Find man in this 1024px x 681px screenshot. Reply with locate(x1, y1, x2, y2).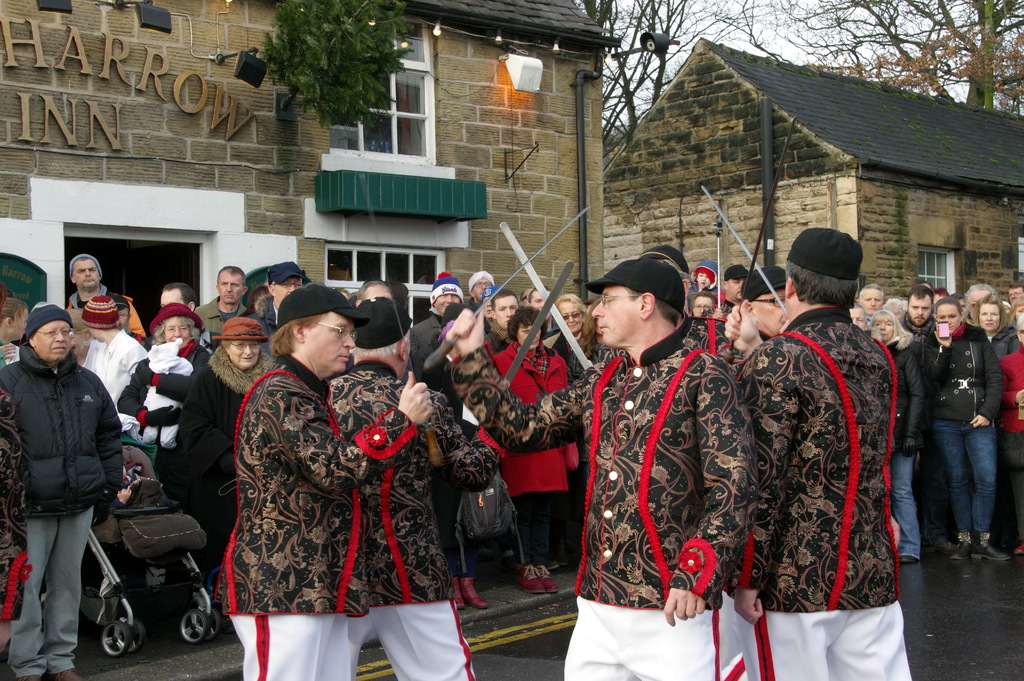
locate(10, 278, 126, 625).
